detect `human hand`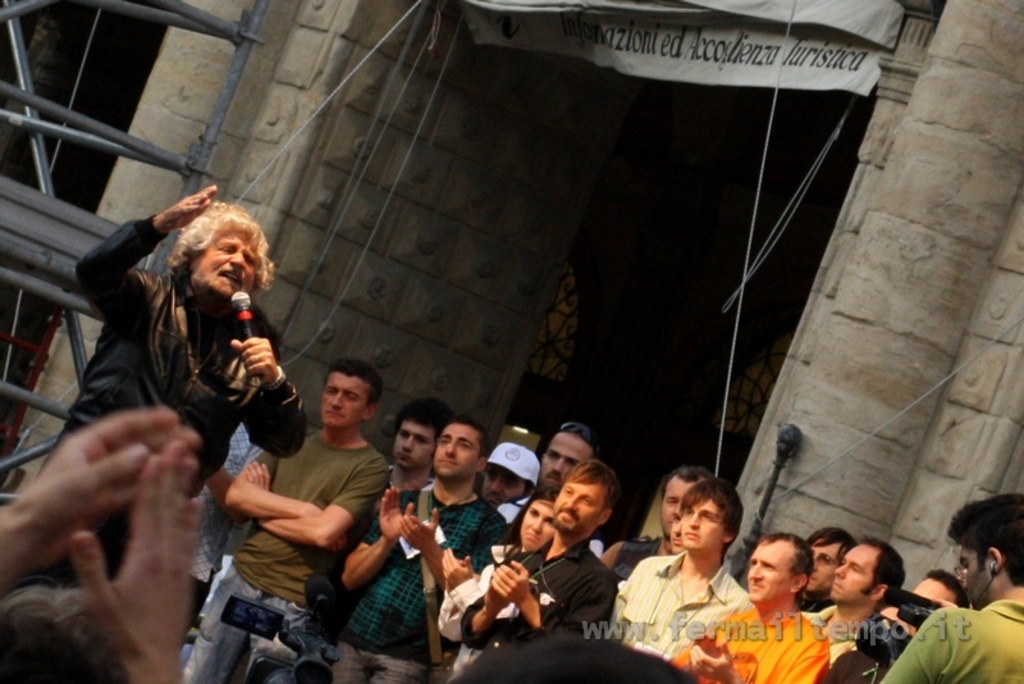
{"left": 394, "top": 507, "right": 439, "bottom": 552}
